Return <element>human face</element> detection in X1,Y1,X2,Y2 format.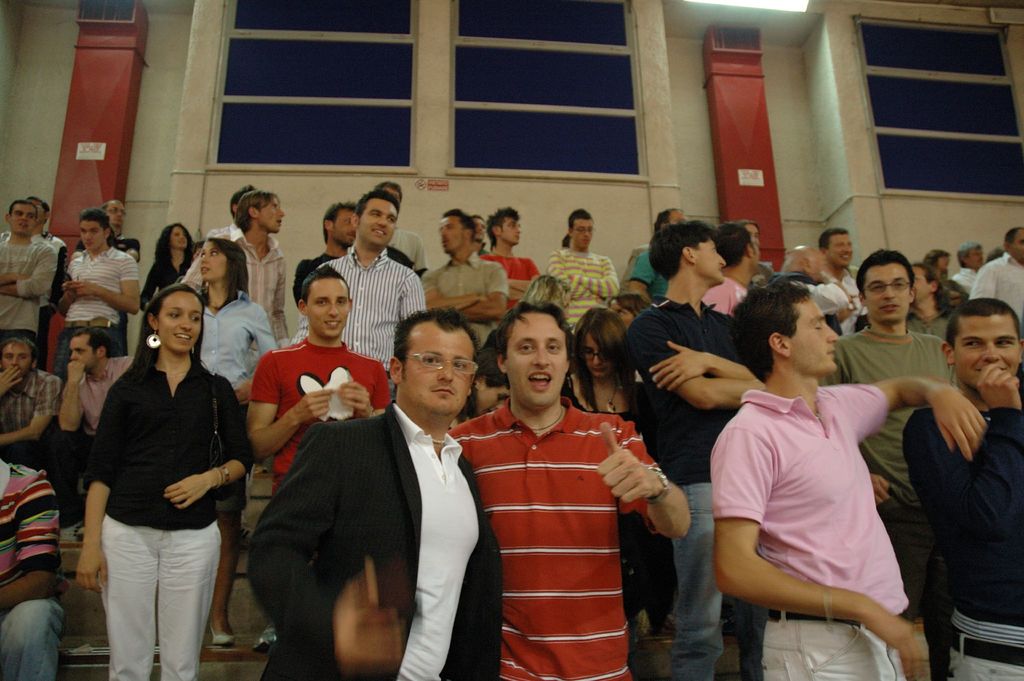
70,334,97,368.
